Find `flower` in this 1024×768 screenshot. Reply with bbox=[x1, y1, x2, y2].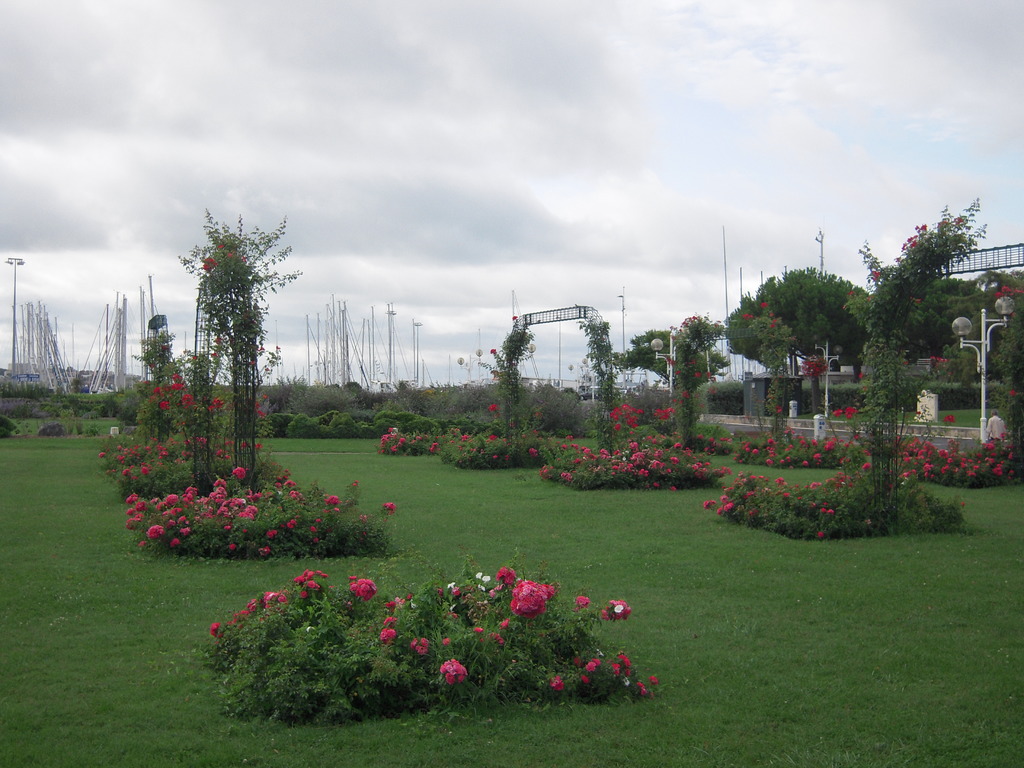
bbox=[773, 475, 783, 488].
